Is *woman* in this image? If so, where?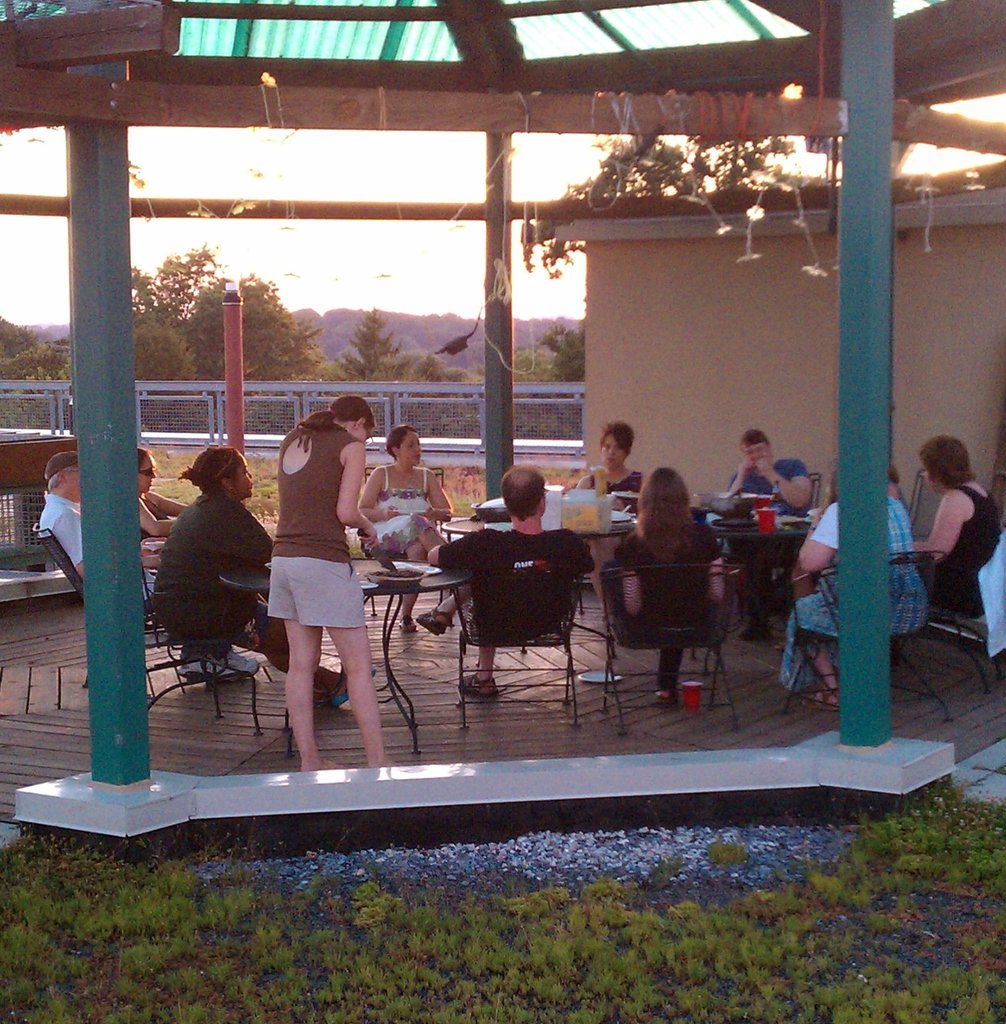
Yes, at Rect(133, 438, 196, 537).
